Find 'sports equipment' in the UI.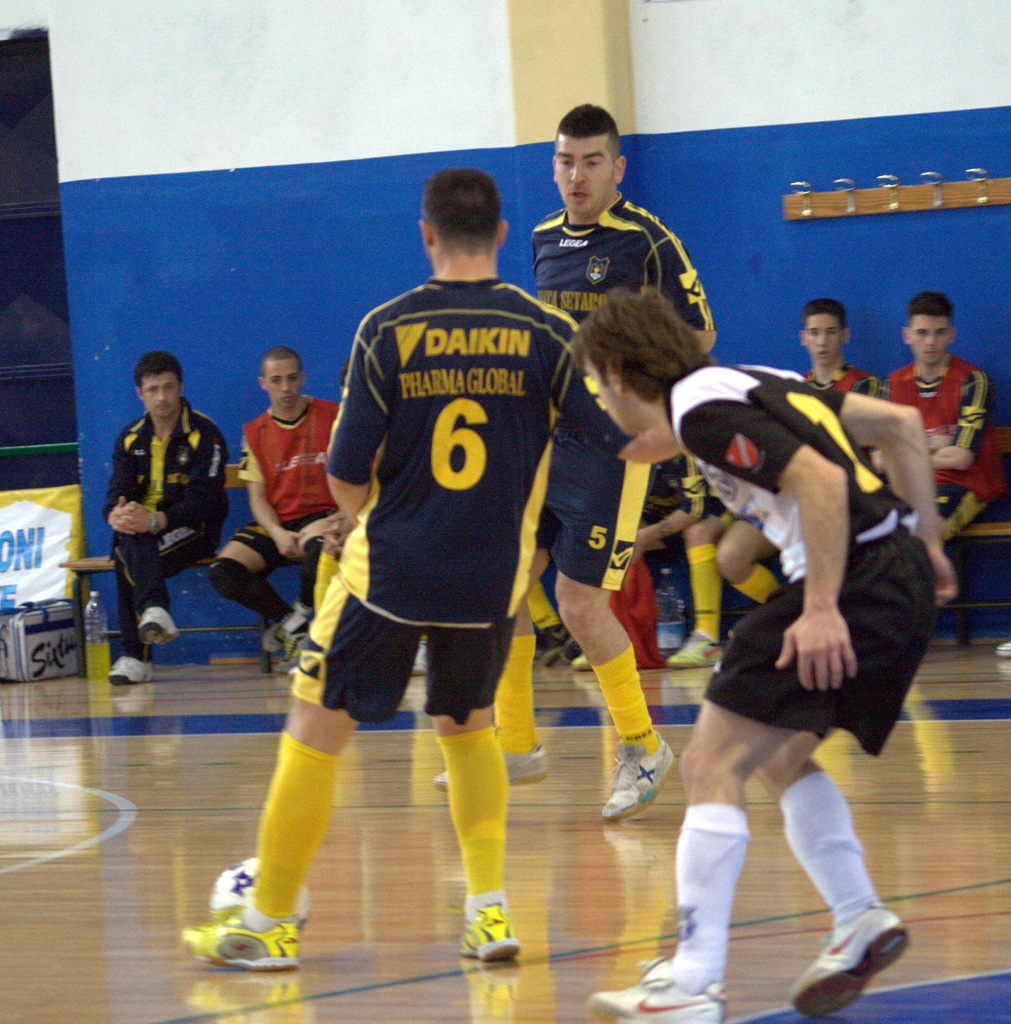
UI element at x1=463 y1=911 x2=524 y2=965.
